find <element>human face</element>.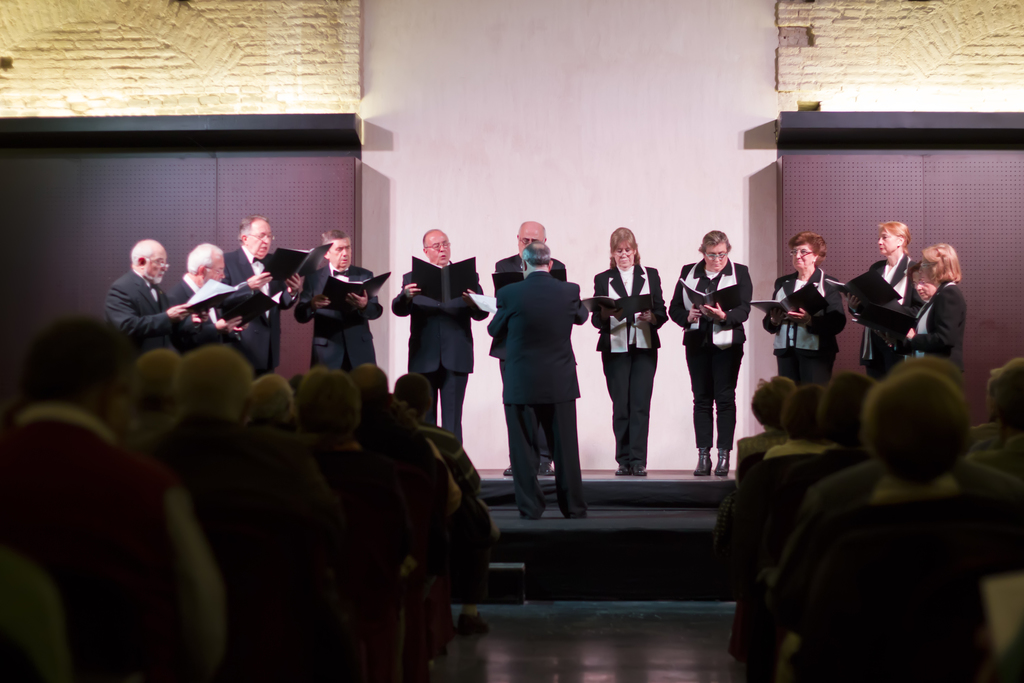
x1=911, y1=276, x2=932, y2=298.
